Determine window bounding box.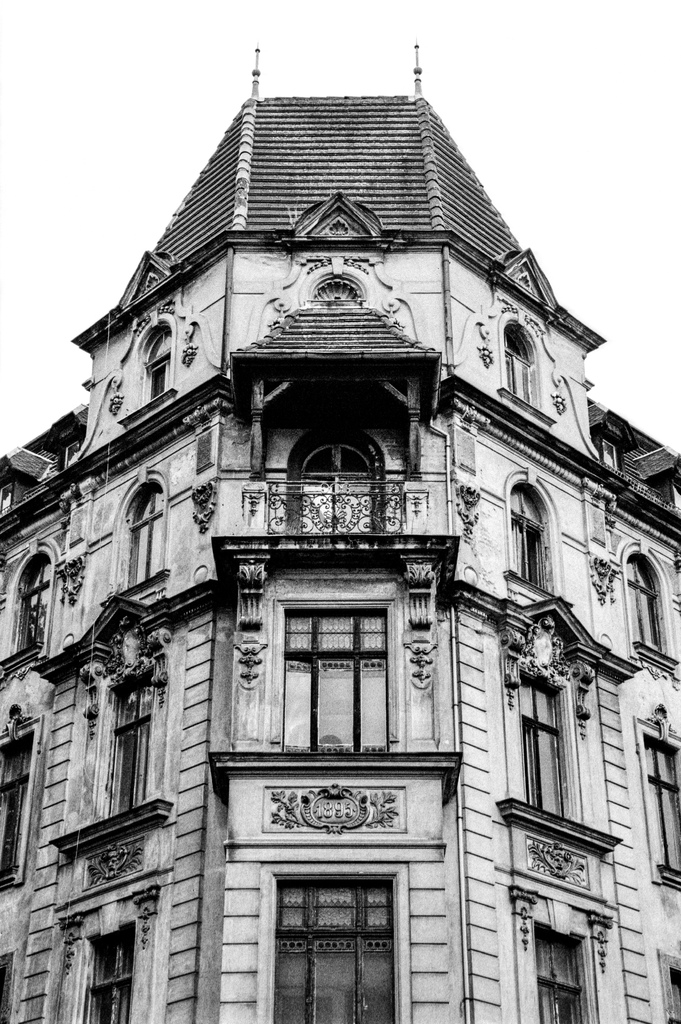
Determined: (left=517, top=678, right=562, bottom=812).
